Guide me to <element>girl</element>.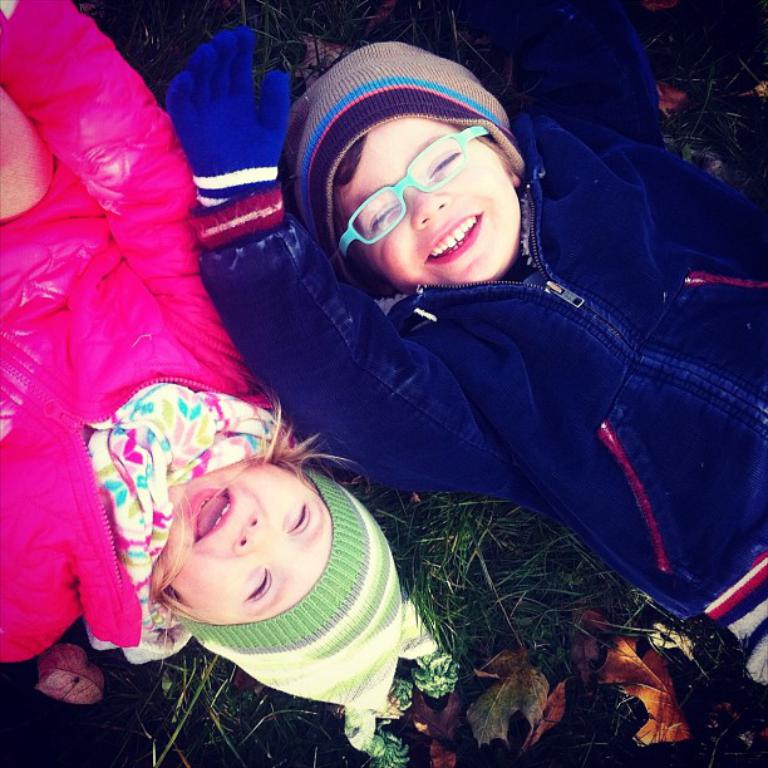
Guidance: [x1=0, y1=0, x2=400, y2=694].
